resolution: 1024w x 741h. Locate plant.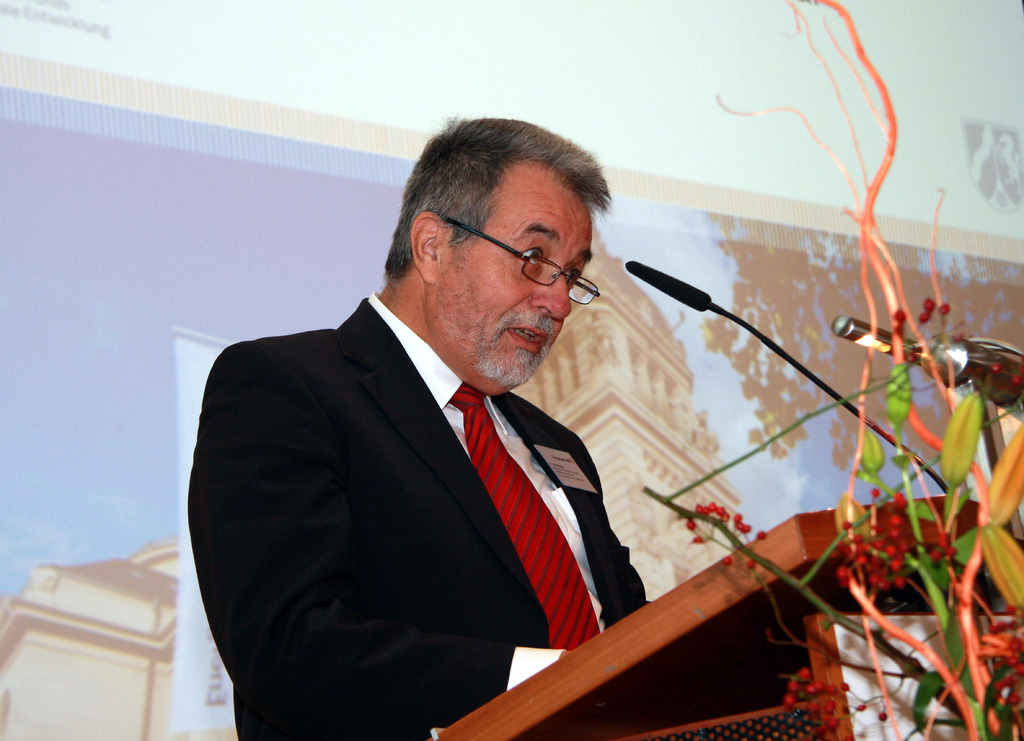
box(630, 0, 1023, 740).
